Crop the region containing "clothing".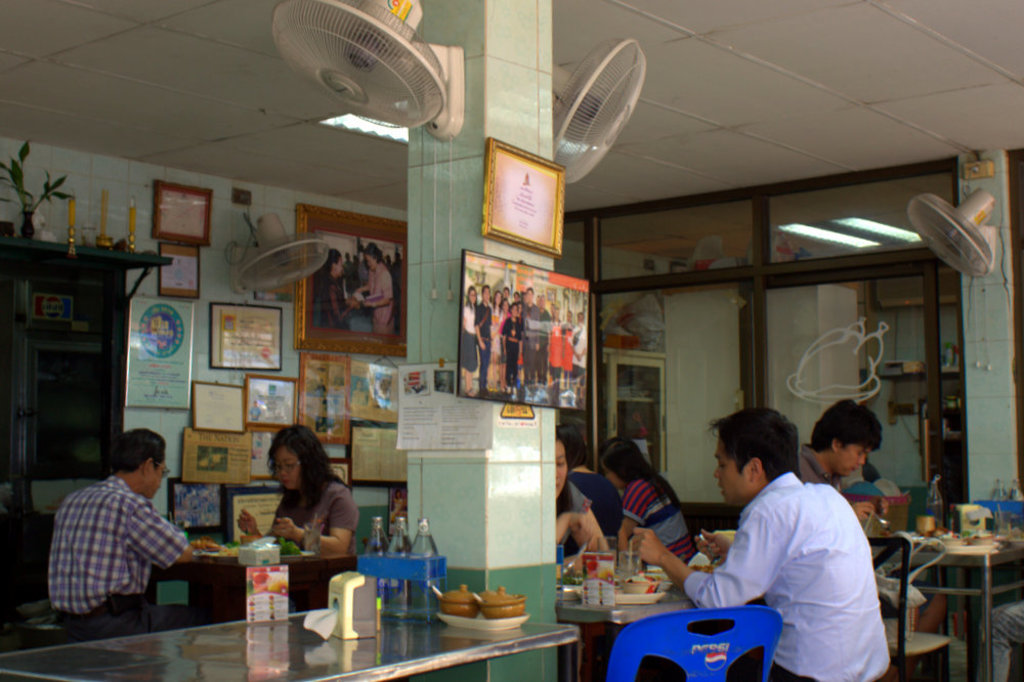
Crop region: (left=54, top=478, right=194, bottom=644).
